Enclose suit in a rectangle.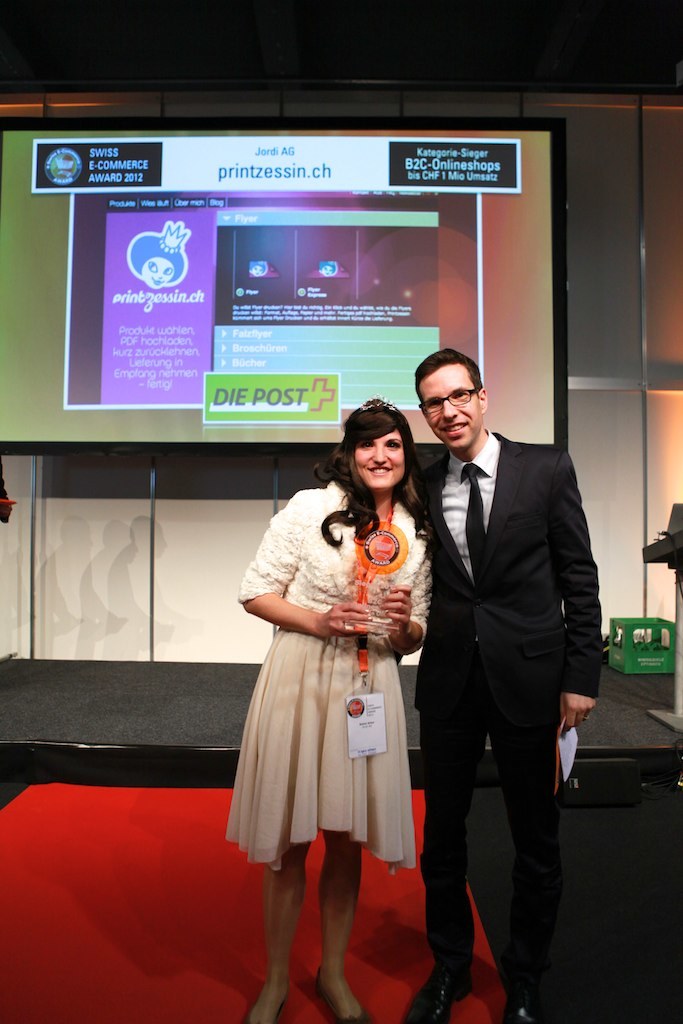
rect(422, 340, 606, 1005).
